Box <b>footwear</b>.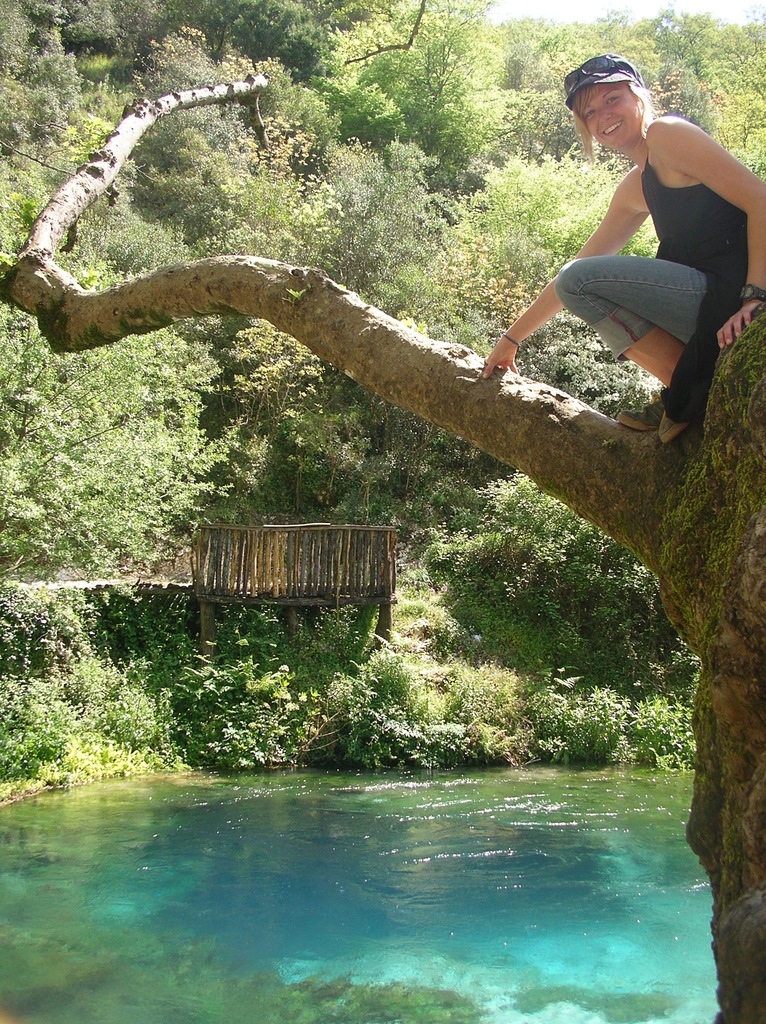
[659, 407, 689, 442].
